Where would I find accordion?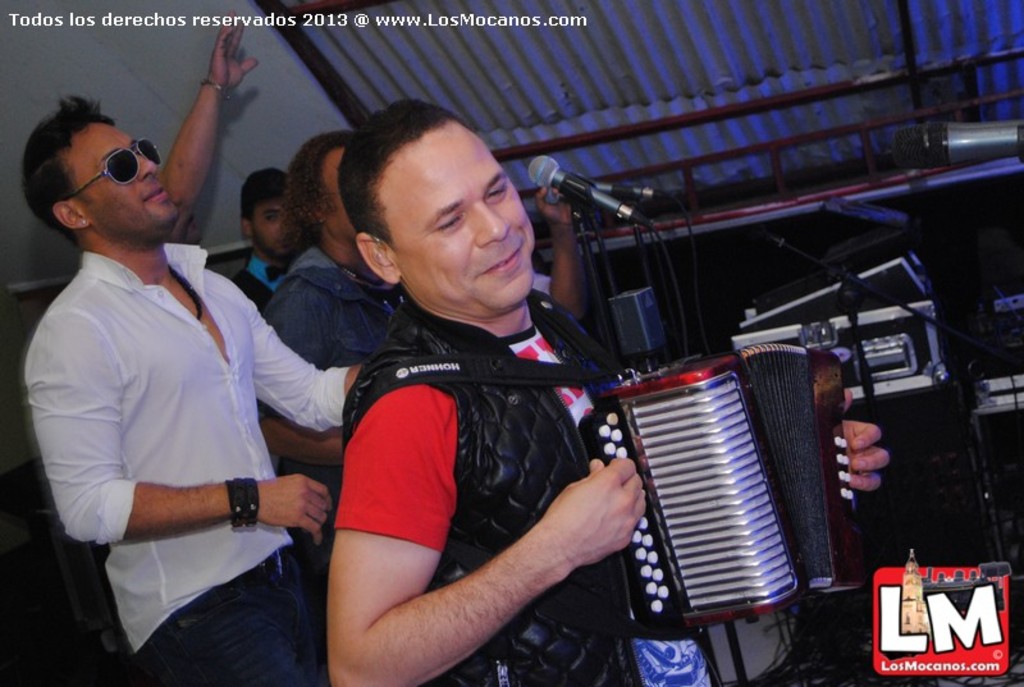
At crop(564, 325, 874, 670).
